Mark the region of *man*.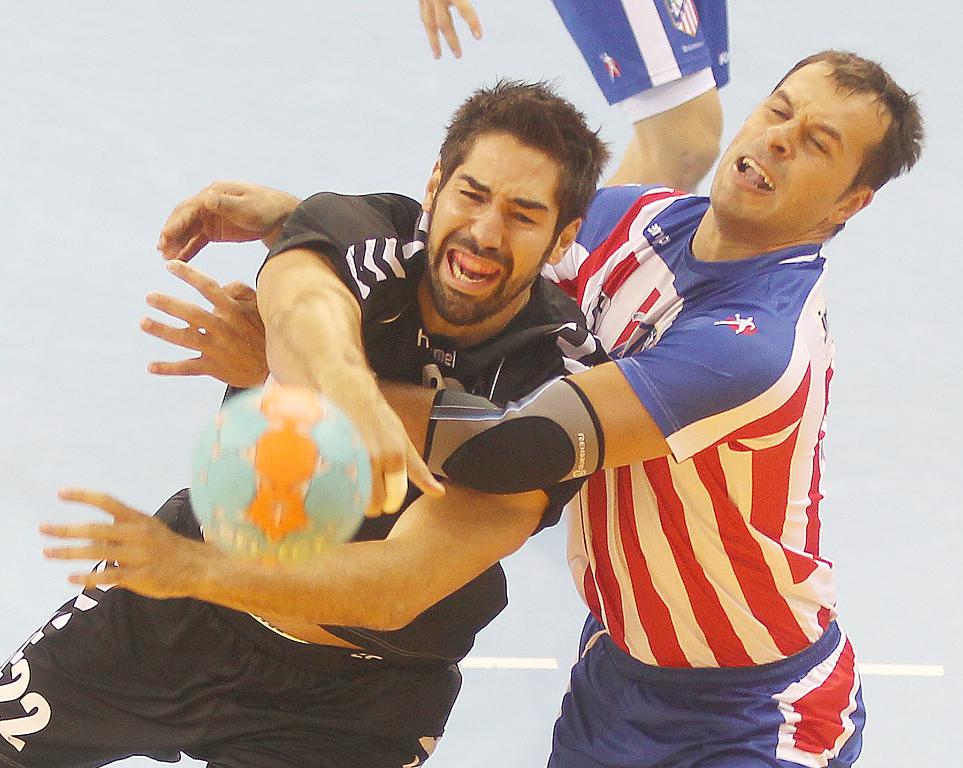
Region: (0,70,607,767).
